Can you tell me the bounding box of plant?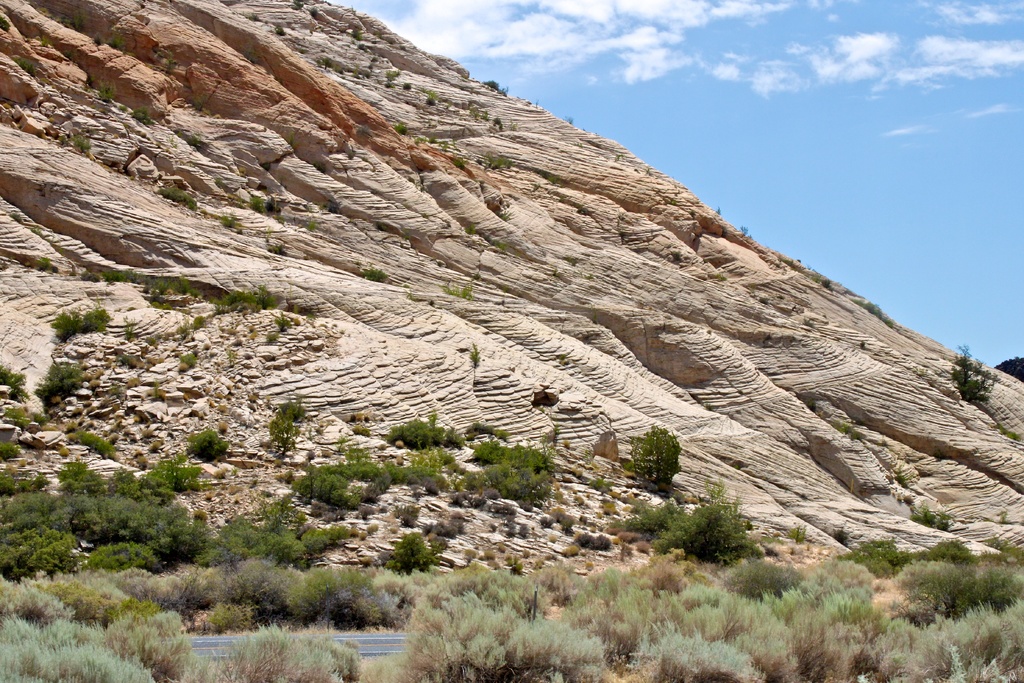
bbox(351, 28, 358, 42).
